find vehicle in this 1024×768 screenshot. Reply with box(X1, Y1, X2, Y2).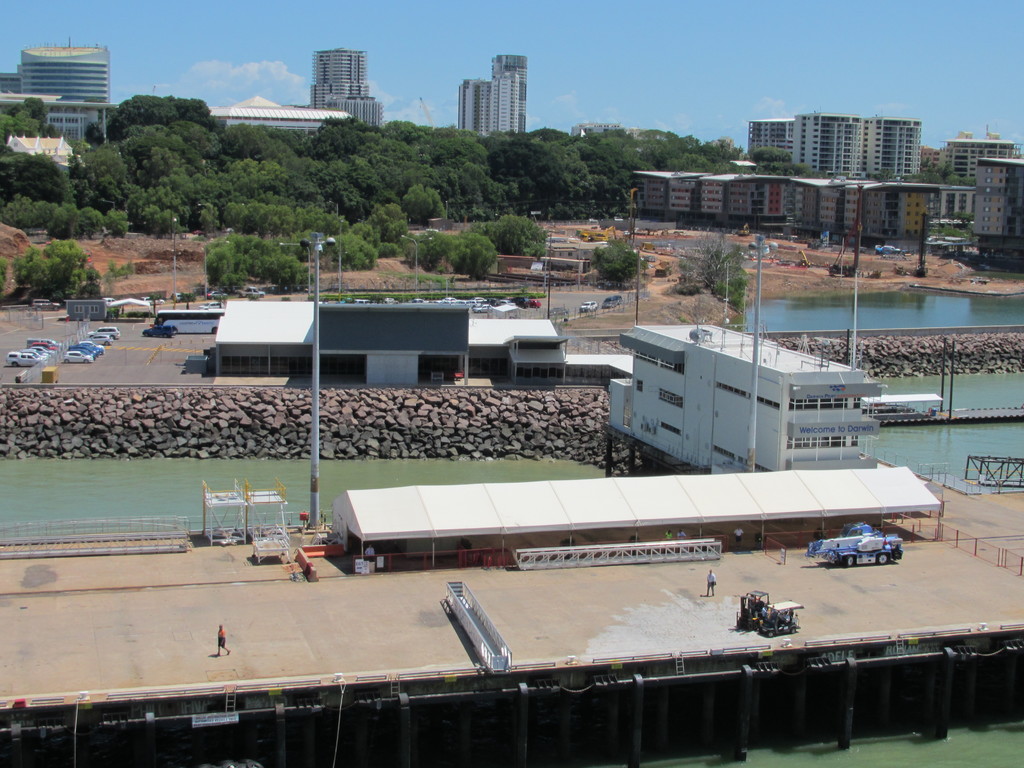
box(580, 297, 594, 313).
